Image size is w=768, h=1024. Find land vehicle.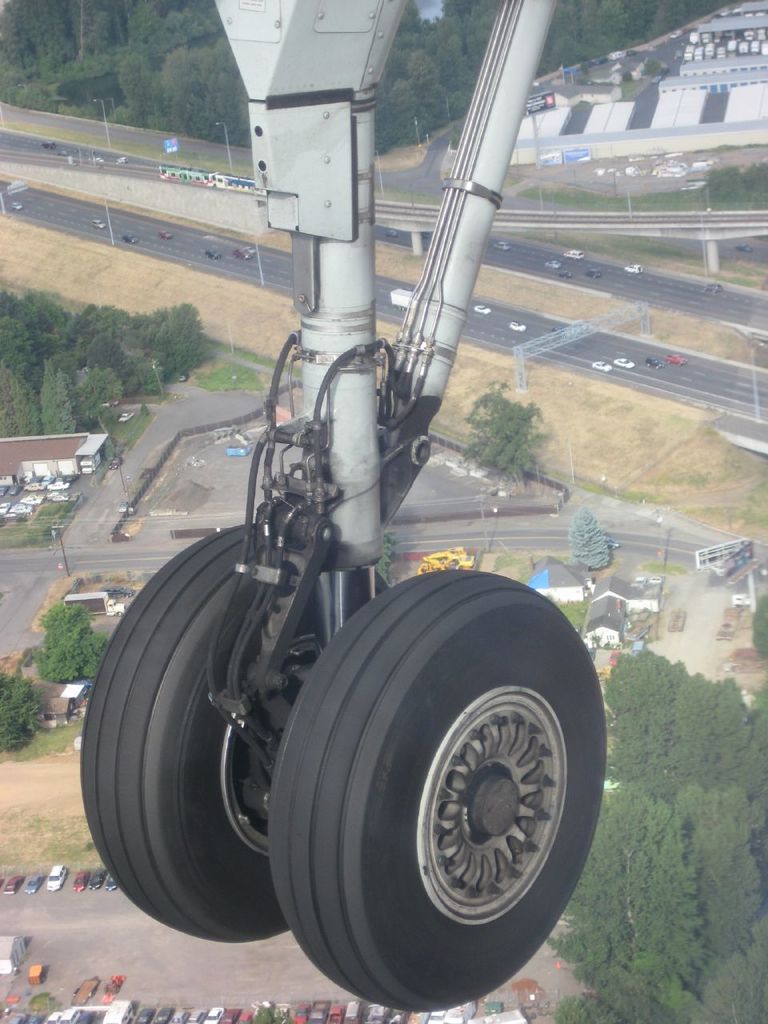
{"x1": 343, "y1": 996, "x2": 362, "y2": 1023}.
